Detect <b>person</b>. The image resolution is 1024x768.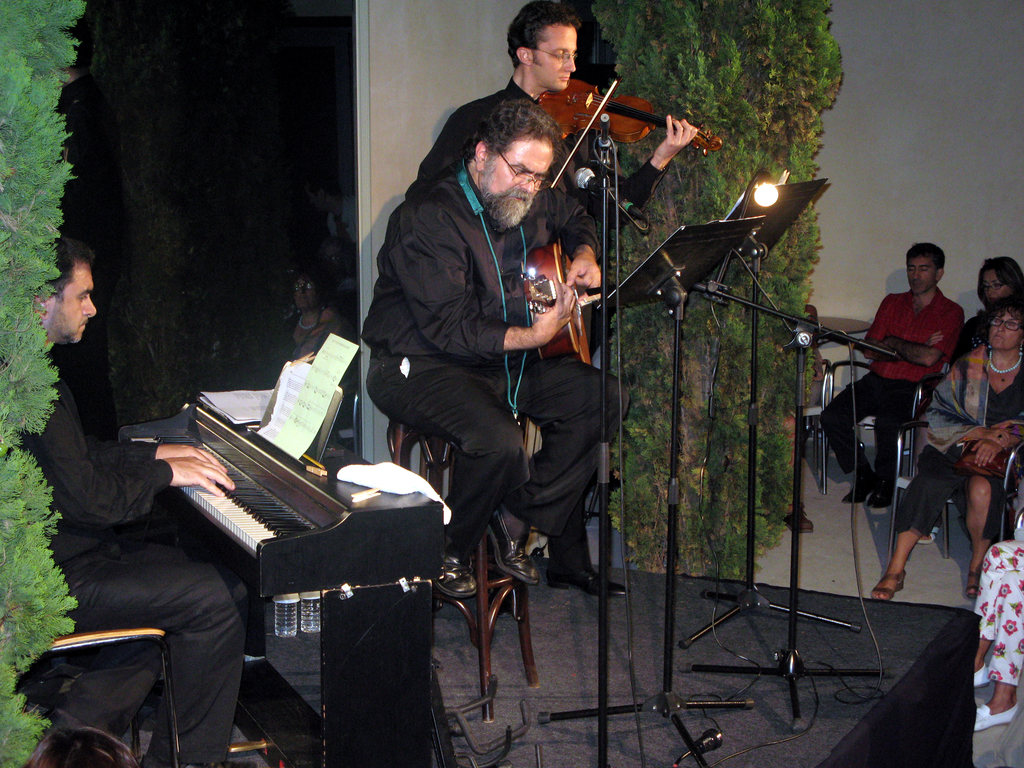
pyautogui.locateOnScreen(940, 253, 1023, 544).
